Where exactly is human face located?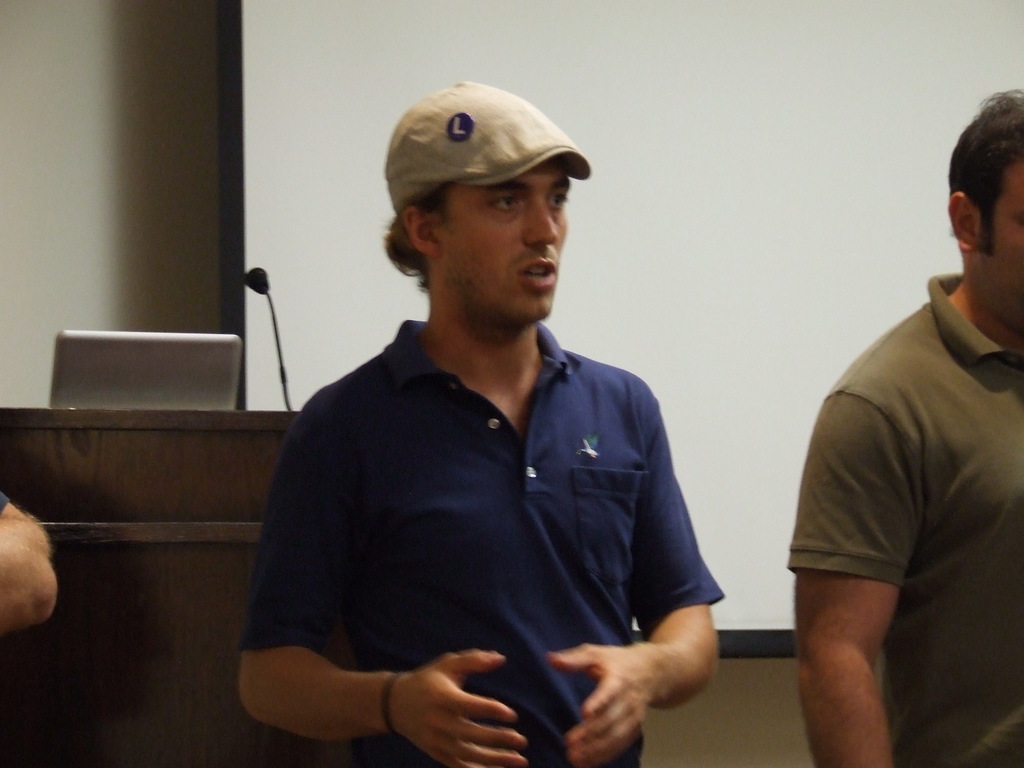
Its bounding box is (x1=445, y1=152, x2=571, y2=318).
